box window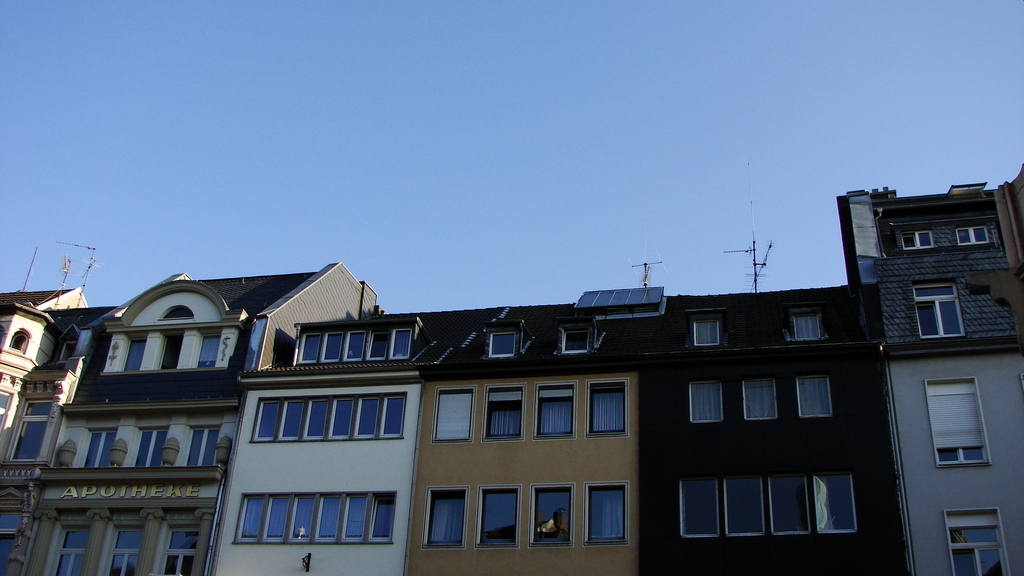
(168,529,200,575)
